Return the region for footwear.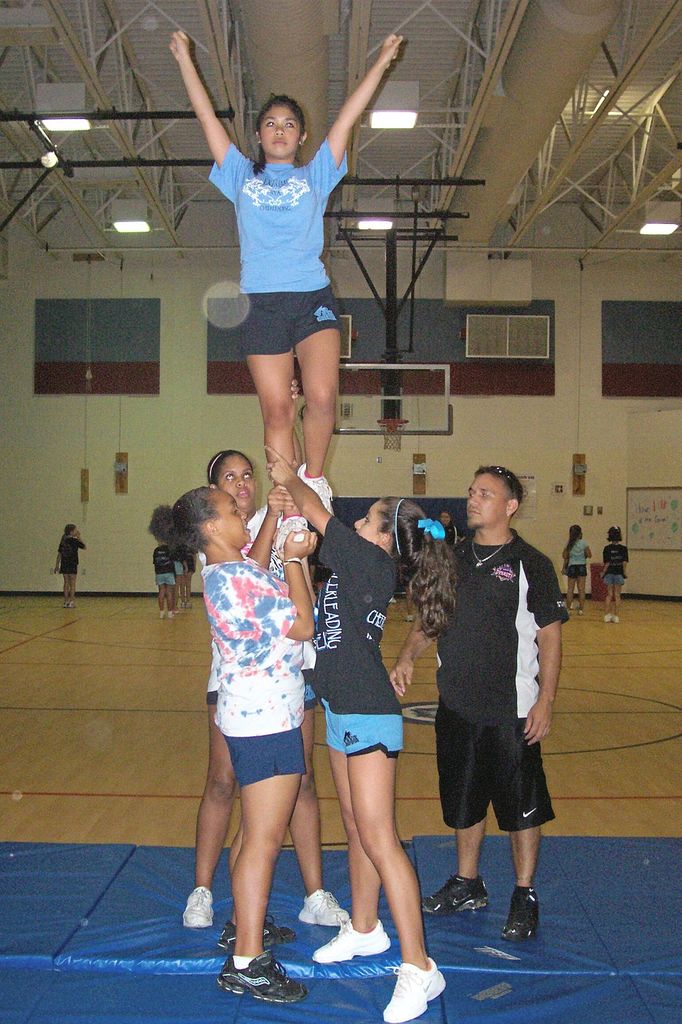
<bbox>407, 614, 414, 623</bbox>.
